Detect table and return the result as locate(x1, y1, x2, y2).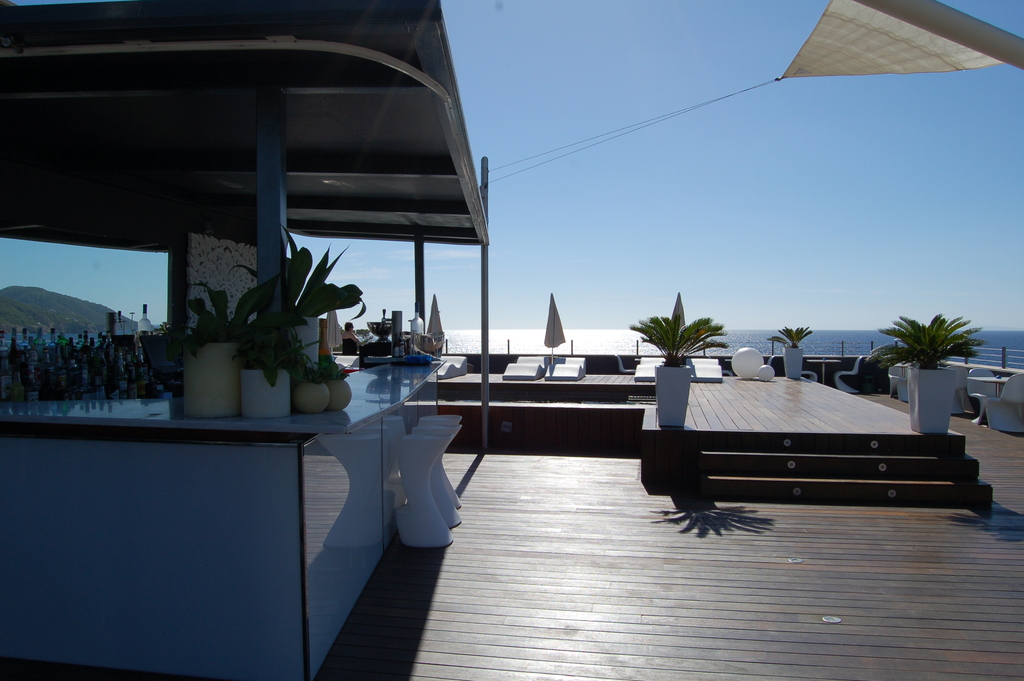
locate(805, 359, 846, 381).
